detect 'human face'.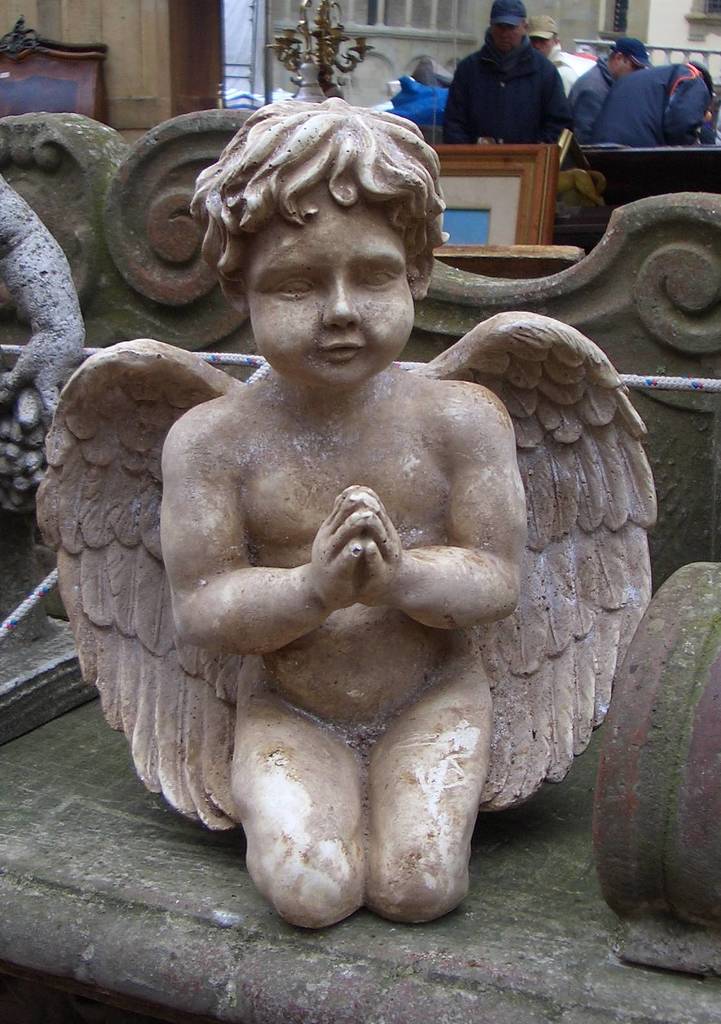
Detected at [251,193,409,392].
